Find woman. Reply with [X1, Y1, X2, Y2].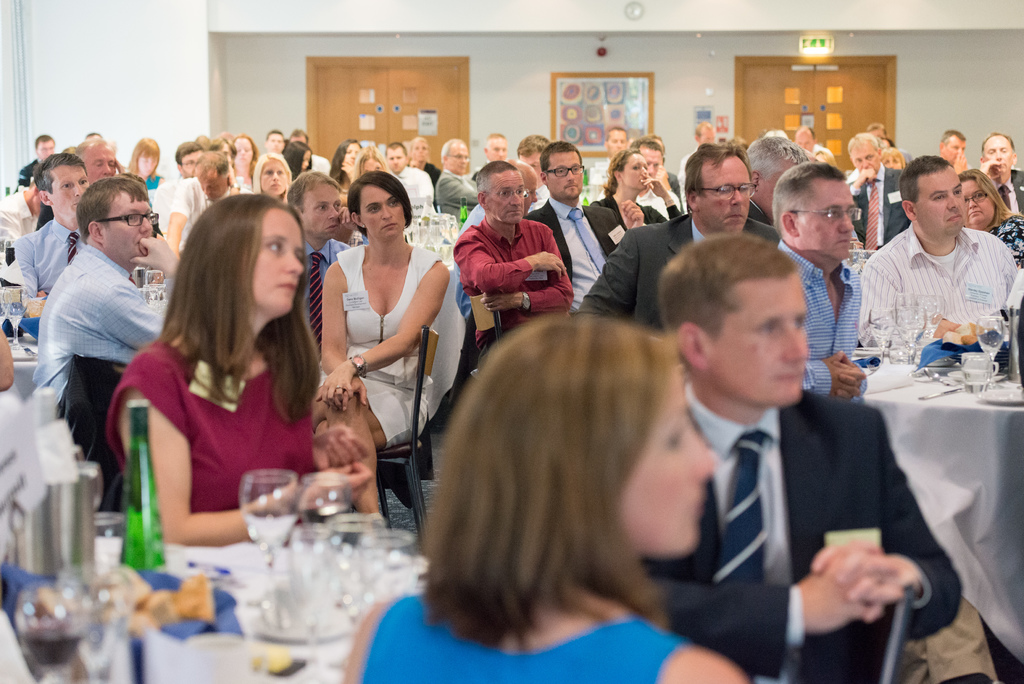
[98, 193, 376, 531].
